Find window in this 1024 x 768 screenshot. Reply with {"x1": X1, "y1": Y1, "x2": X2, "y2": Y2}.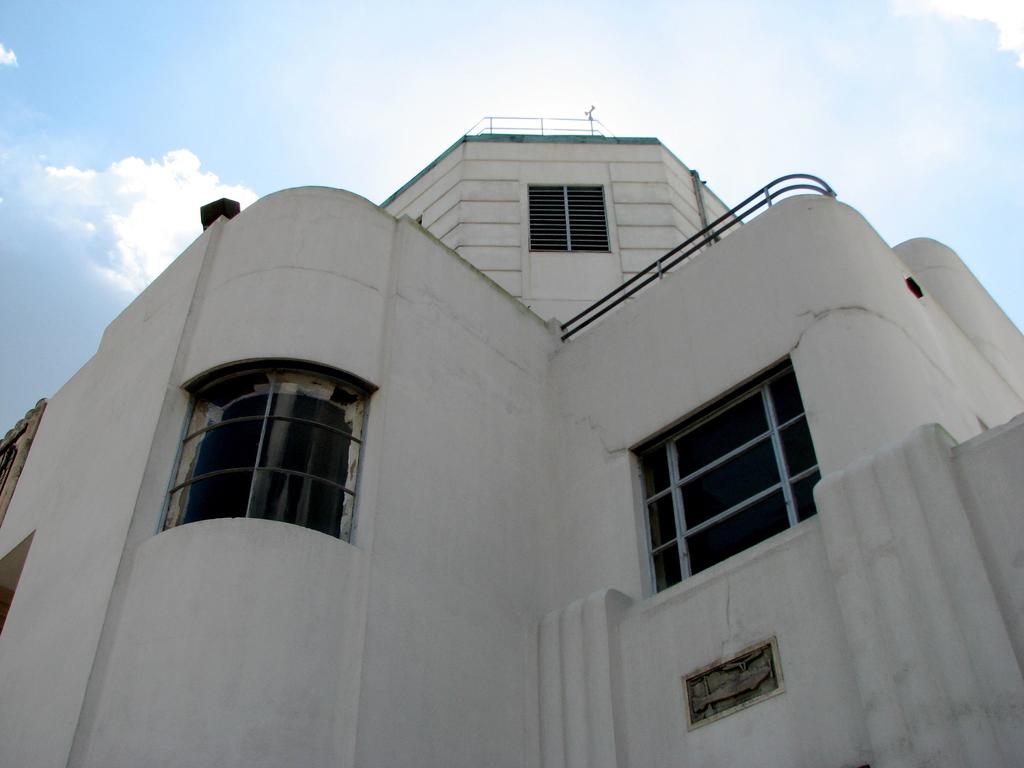
{"x1": 137, "y1": 352, "x2": 381, "y2": 564}.
